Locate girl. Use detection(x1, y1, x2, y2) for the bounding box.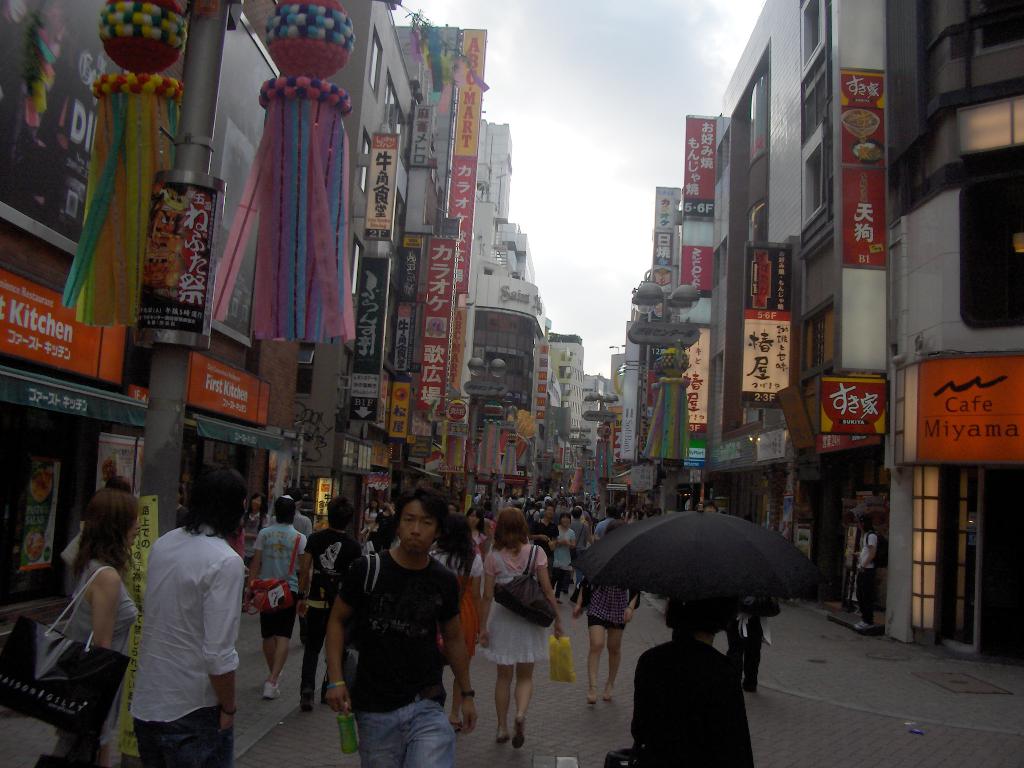
detection(477, 502, 554, 749).
